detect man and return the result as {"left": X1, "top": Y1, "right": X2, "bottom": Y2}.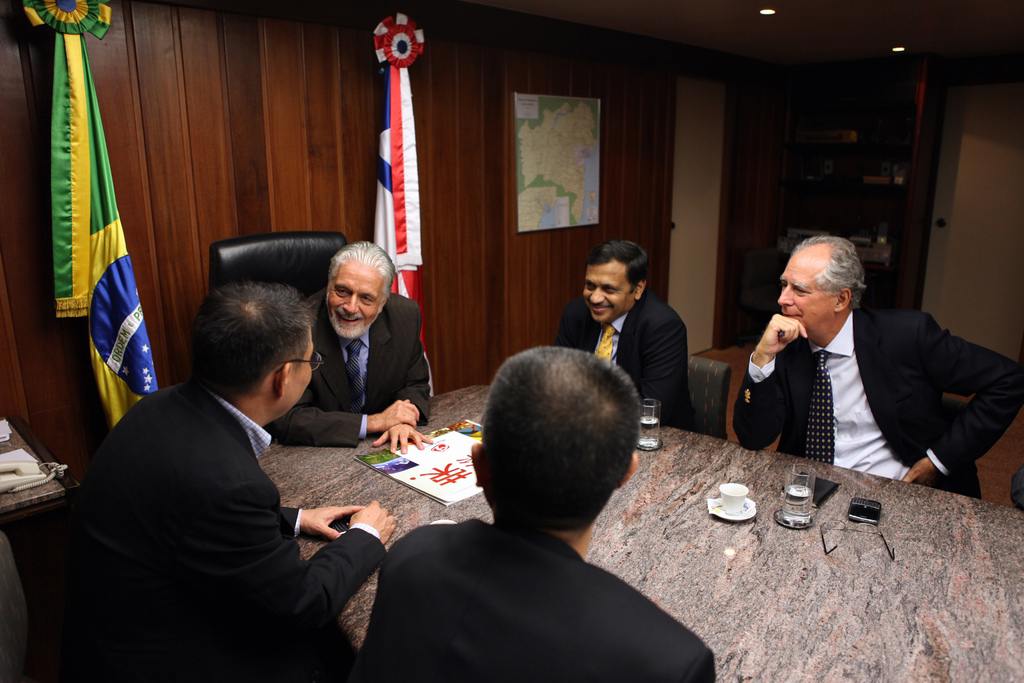
{"left": 44, "top": 284, "right": 396, "bottom": 682}.
